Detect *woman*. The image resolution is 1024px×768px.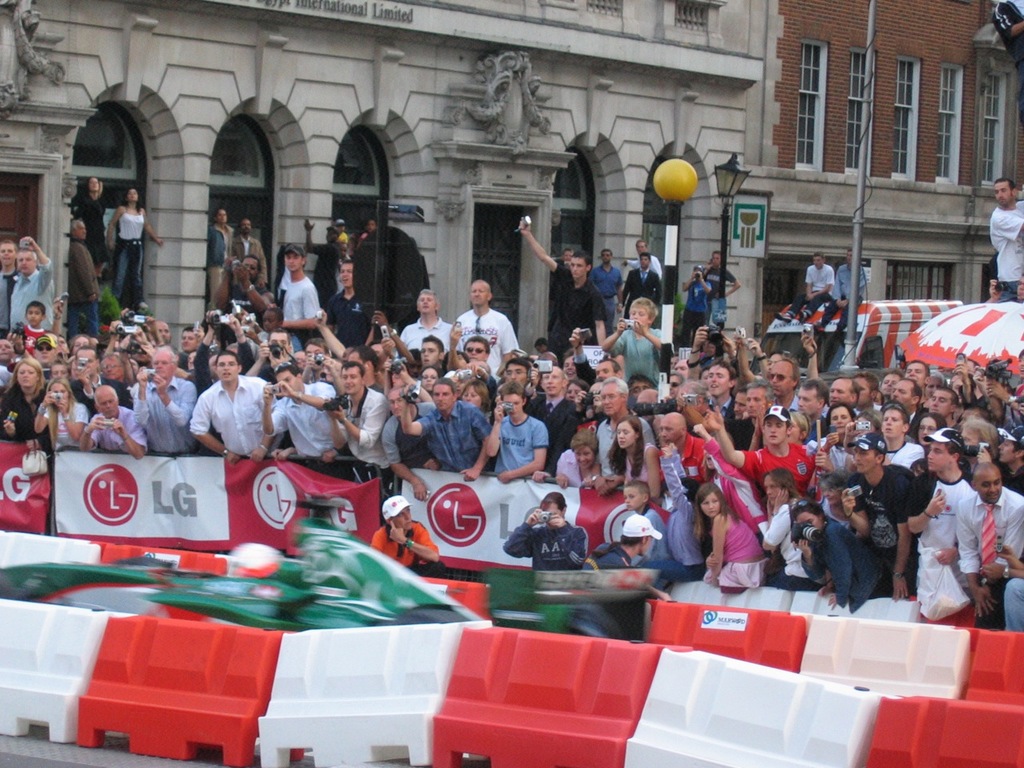
(684,480,775,599).
